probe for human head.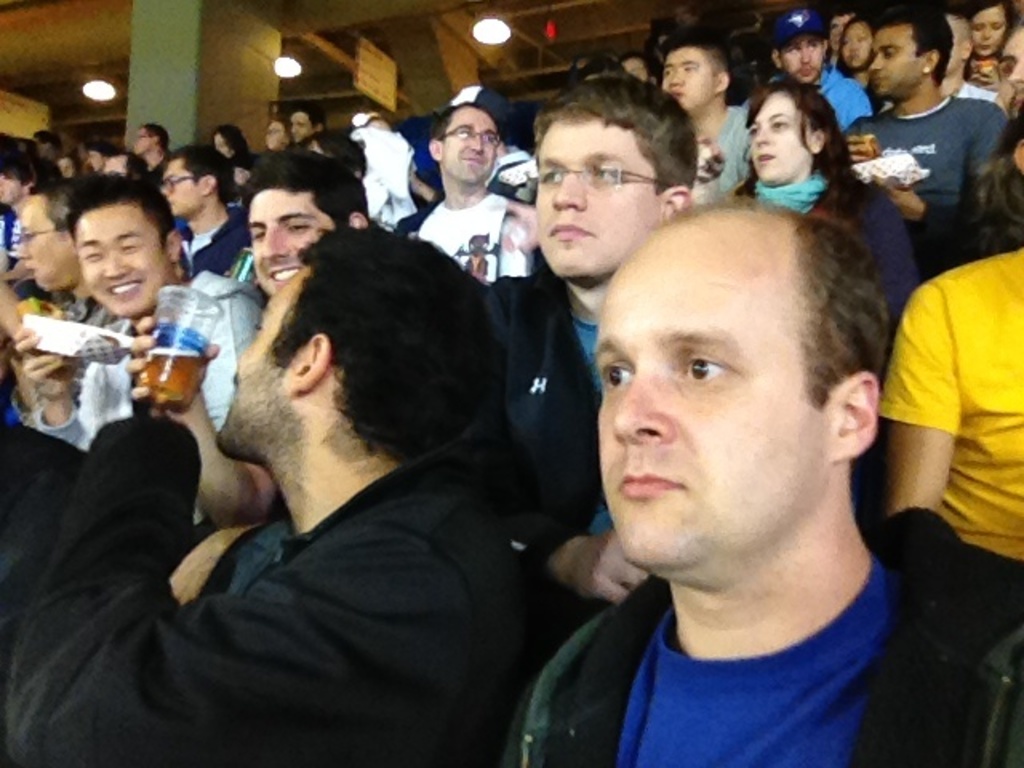
Probe result: {"x1": 1005, "y1": 115, "x2": 1022, "y2": 218}.
